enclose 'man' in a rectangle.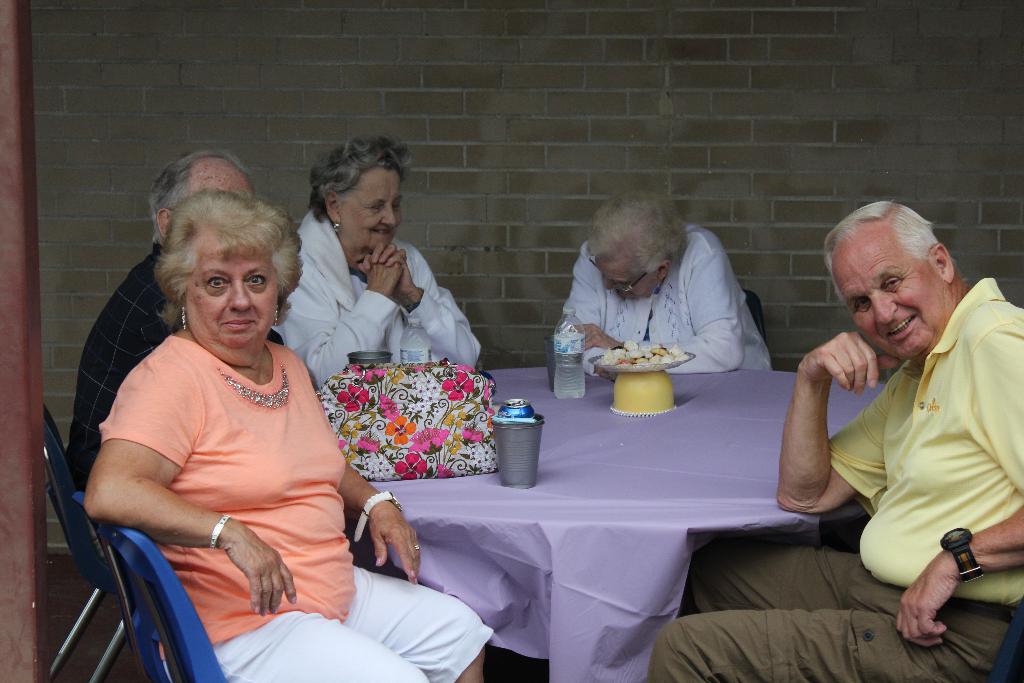
x1=69, y1=147, x2=255, y2=498.
